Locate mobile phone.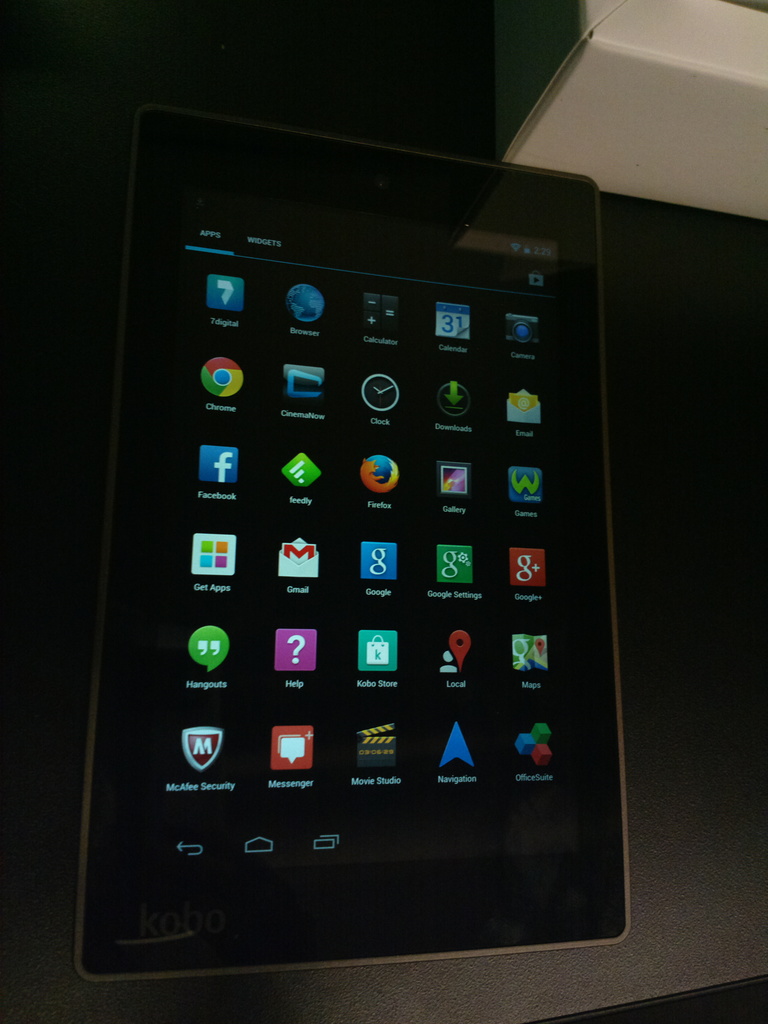
Bounding box: 30:38:681:1006.
